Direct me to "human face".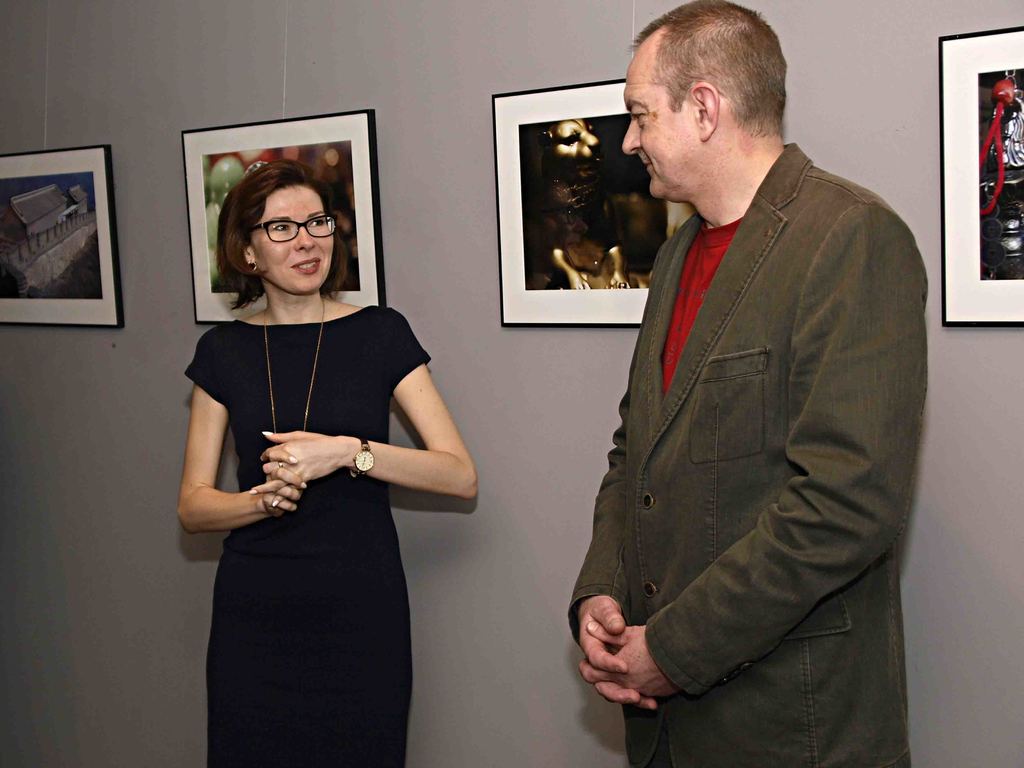
Direction: 620/51/697/202.
